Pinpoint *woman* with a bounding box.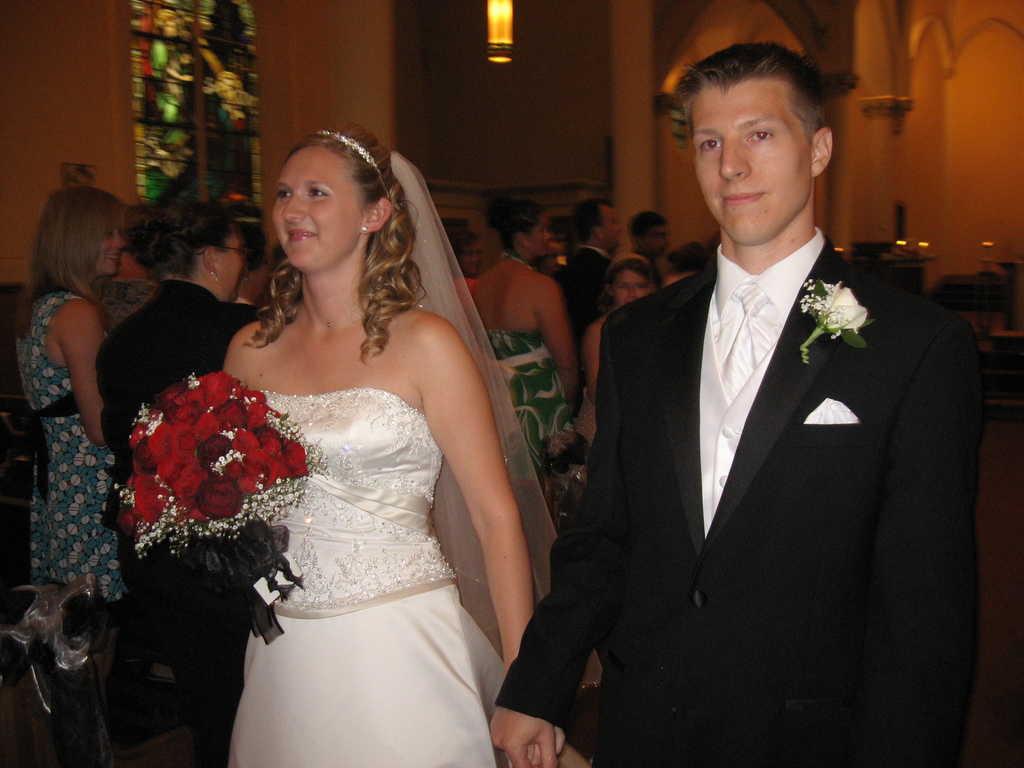
box=[473, 193, 579, 483].
